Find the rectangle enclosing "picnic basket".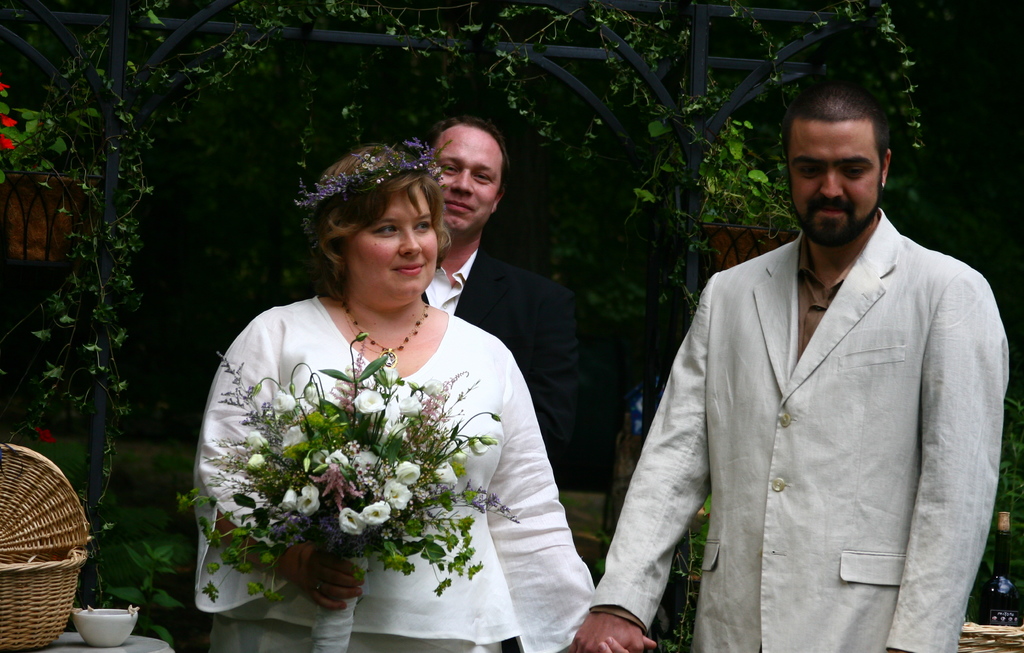
BBox(0, 442, 93, 652).
